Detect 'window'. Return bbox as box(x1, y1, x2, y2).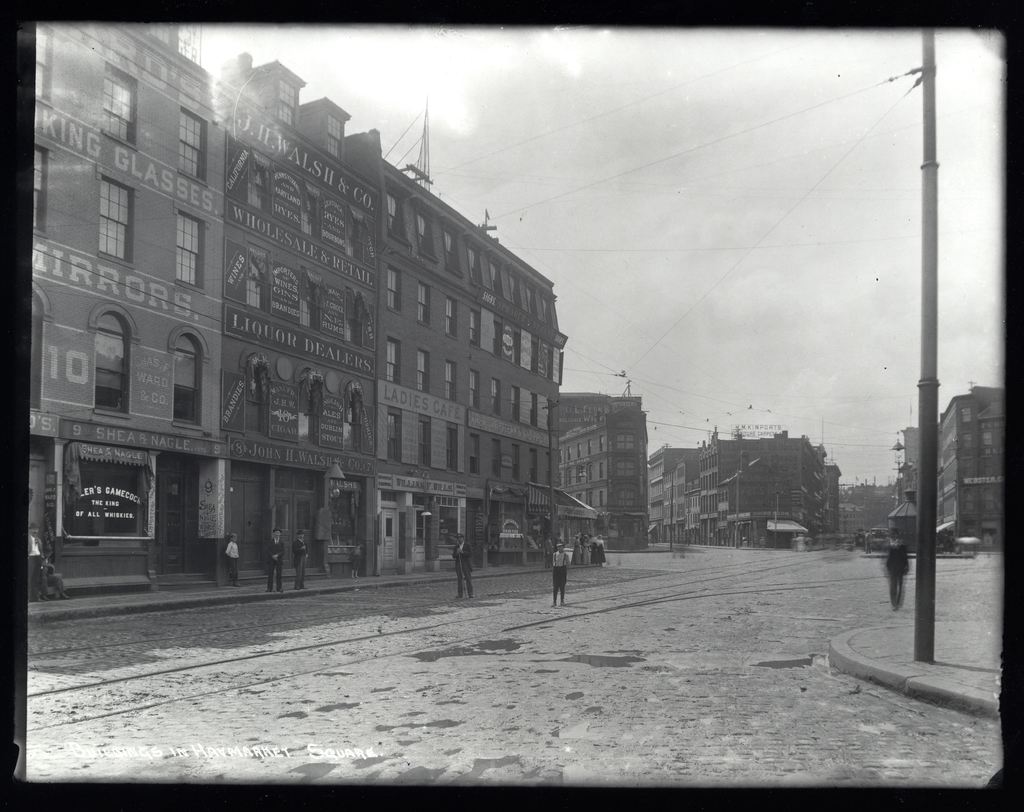
box(166, 325, 211, 429).
